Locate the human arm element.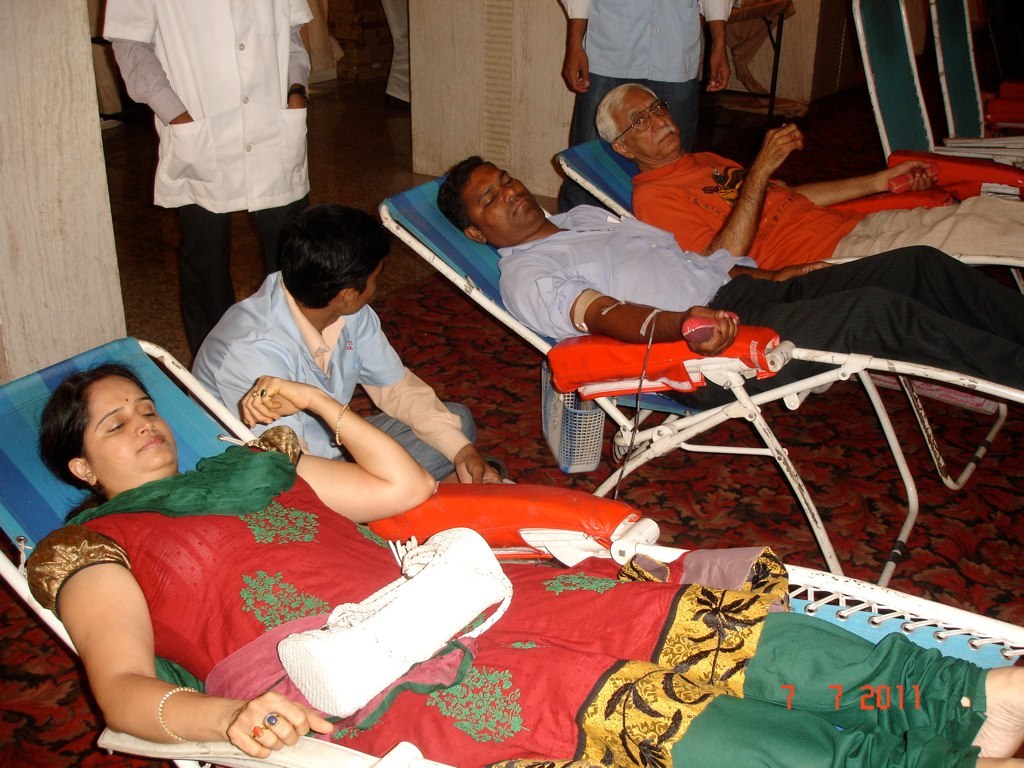
Element bbox: 19, 526, 334, 762.
